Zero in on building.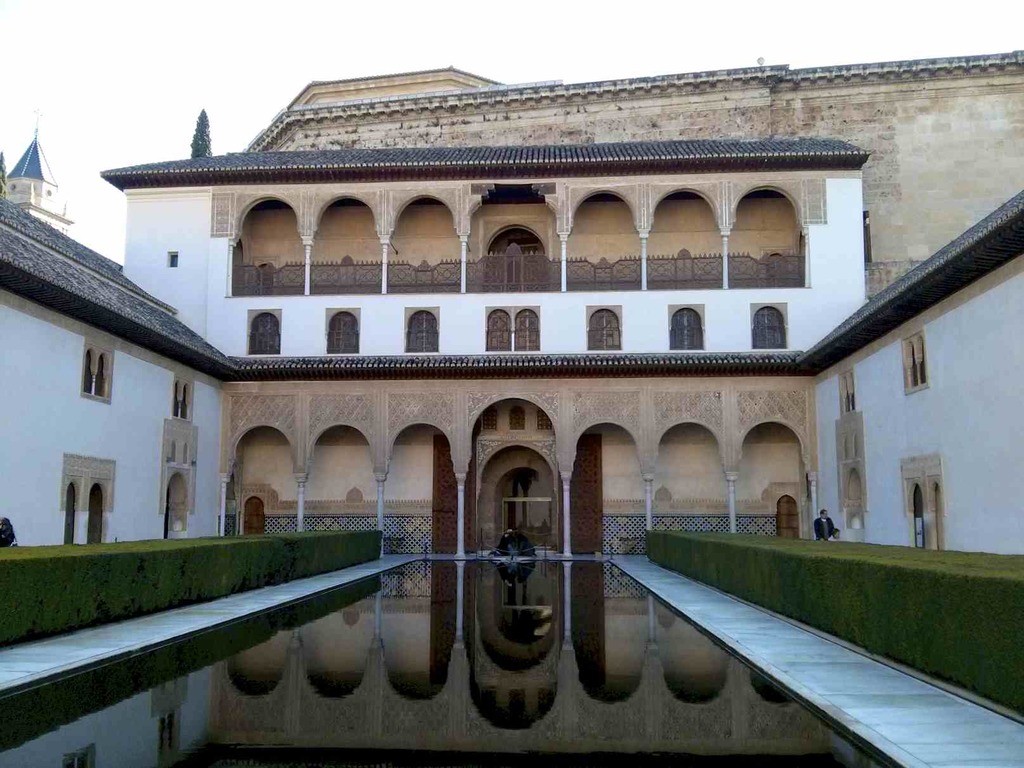
Zeroed in: (0,63,1023,553).
